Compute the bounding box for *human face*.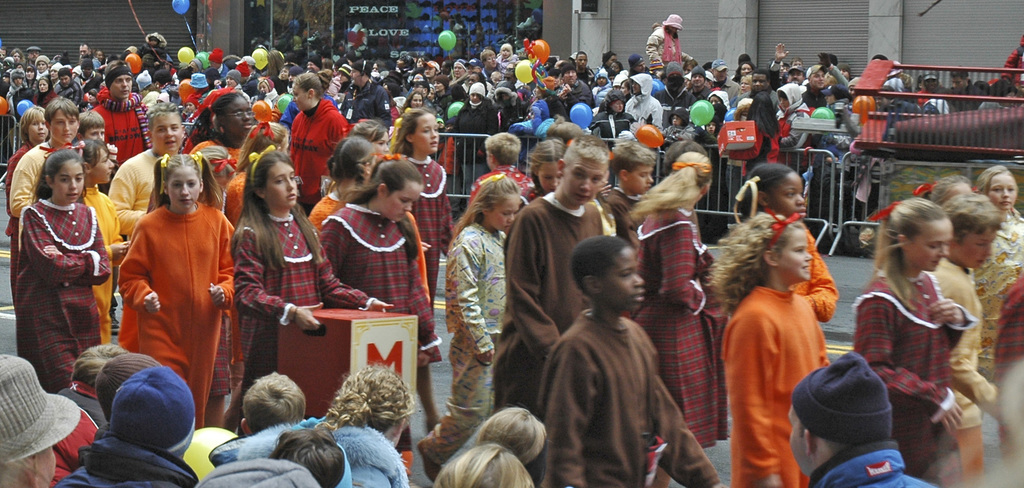
bbox=(709, 93, 721, 108).
